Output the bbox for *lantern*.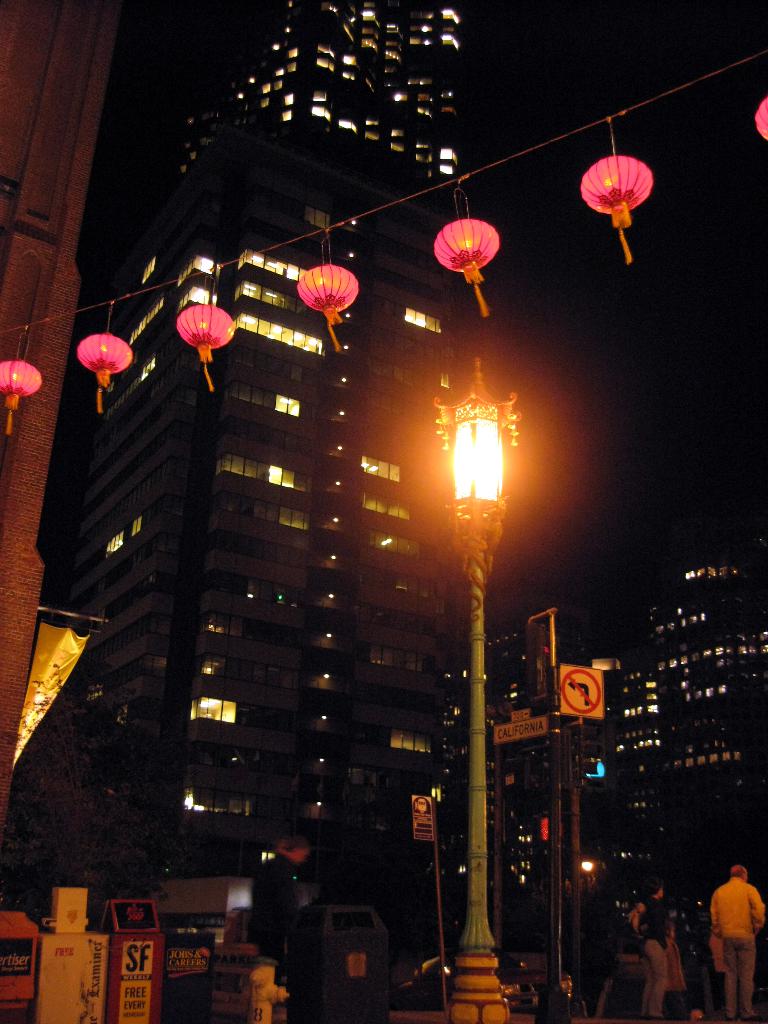
x1=435, y1=220, x2=500, y2=311.
